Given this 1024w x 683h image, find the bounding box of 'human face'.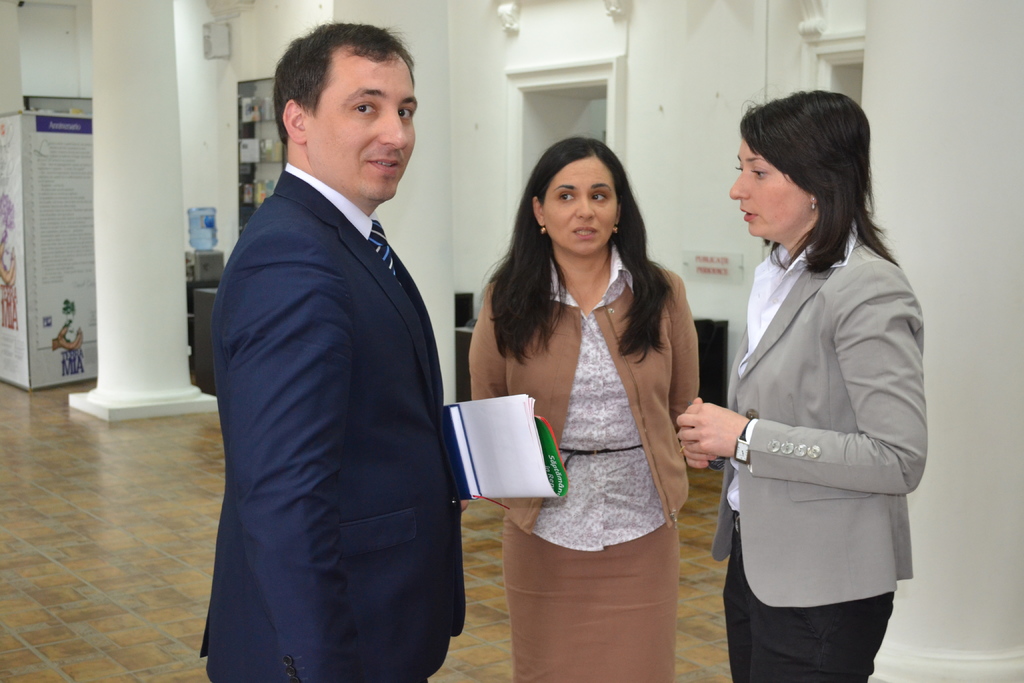
<box>540,157,615,252</box>.
